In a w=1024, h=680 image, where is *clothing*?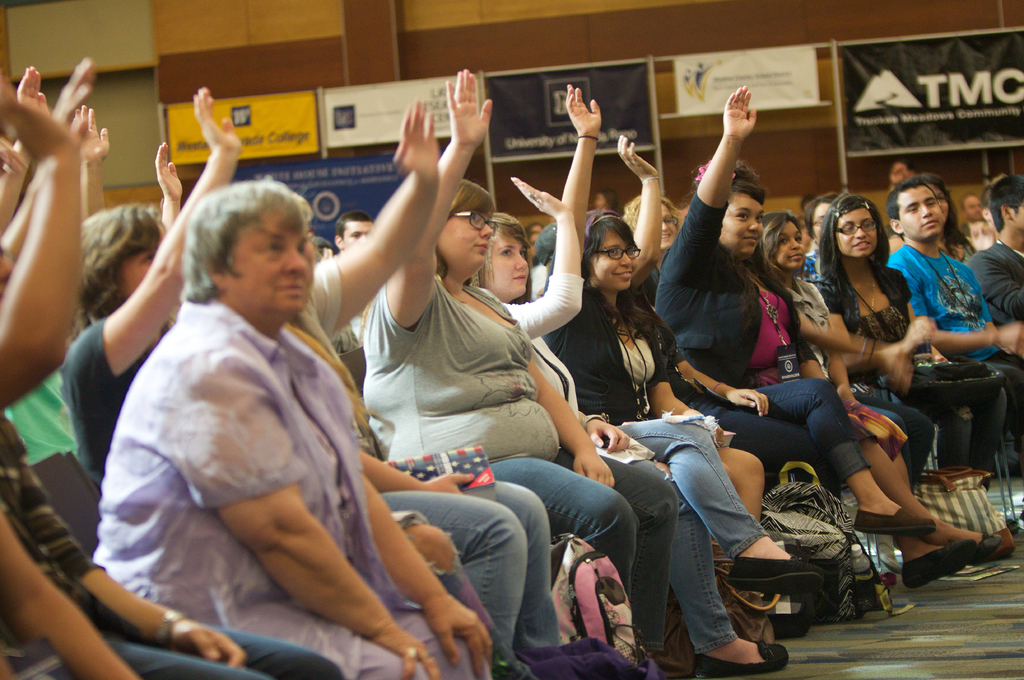
487:257:706:674.
